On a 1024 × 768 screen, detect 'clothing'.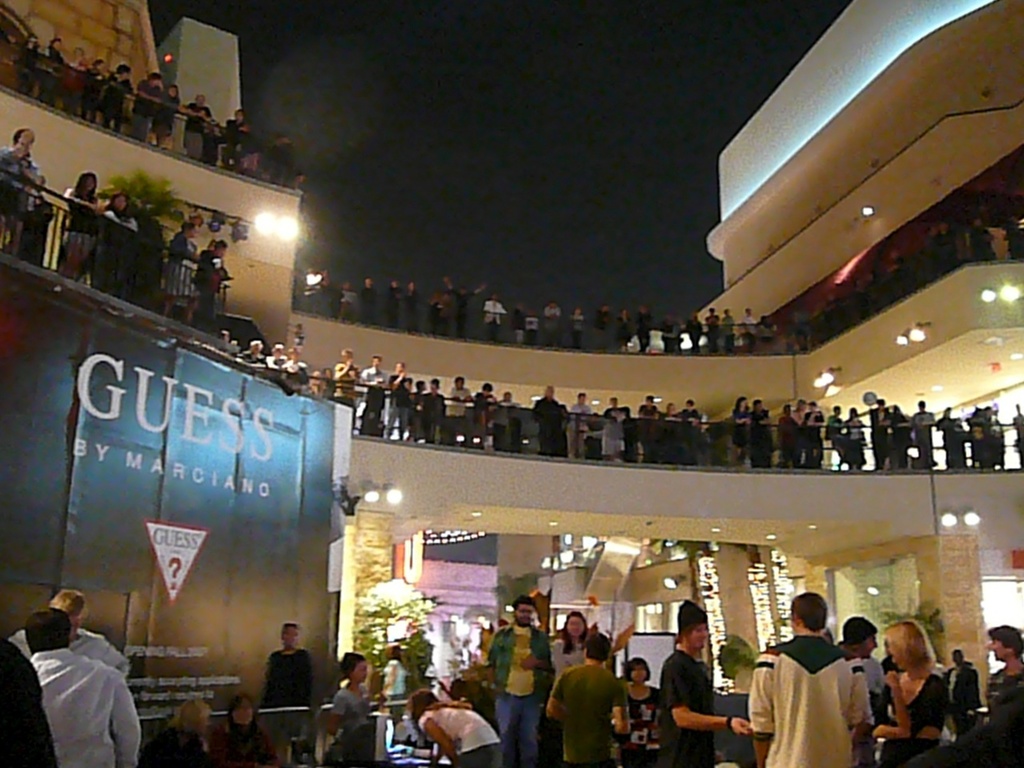
[830,411,846,445].
